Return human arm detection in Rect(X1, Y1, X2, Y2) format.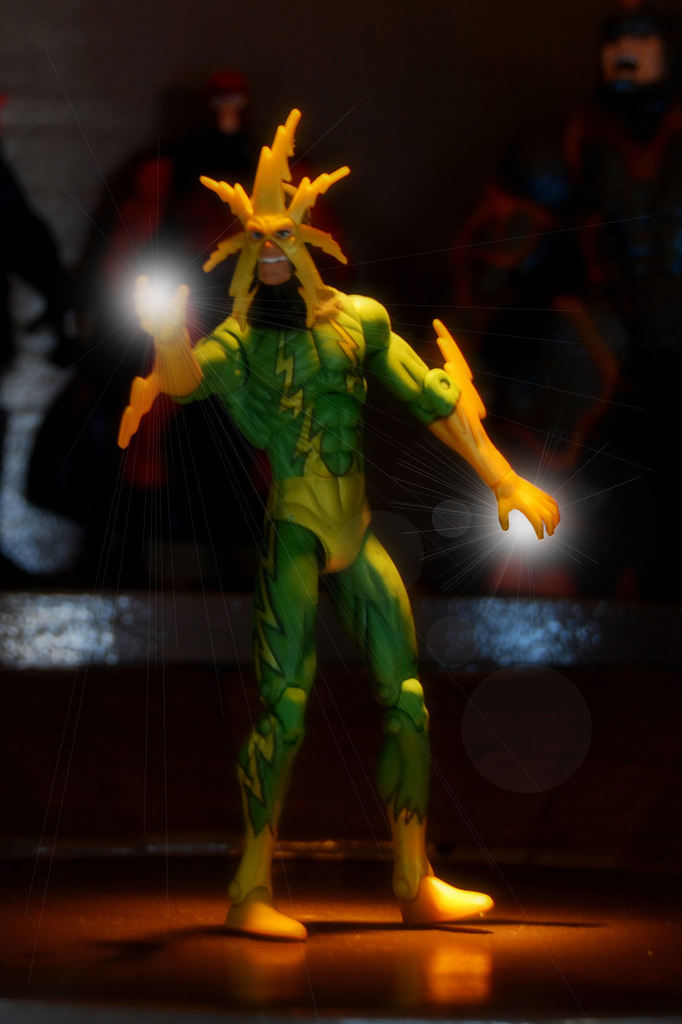
Rect(387, 319, 560, 541).
